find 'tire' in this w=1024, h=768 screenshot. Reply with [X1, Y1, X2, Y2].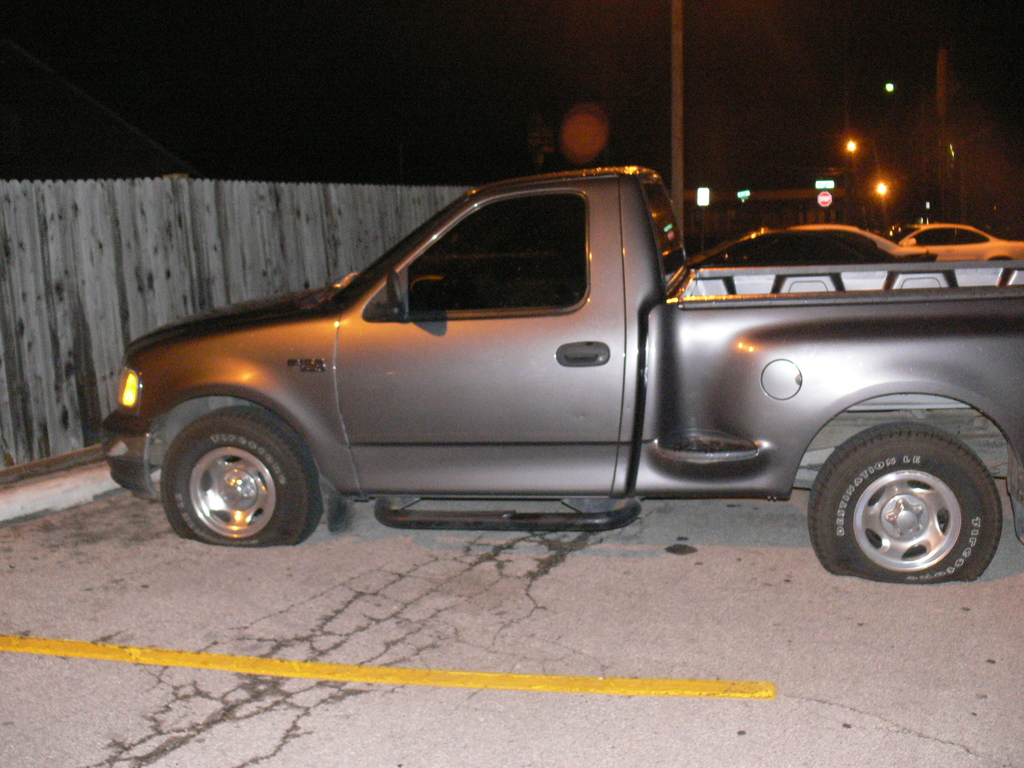
[797, 396, 1004, 591].
